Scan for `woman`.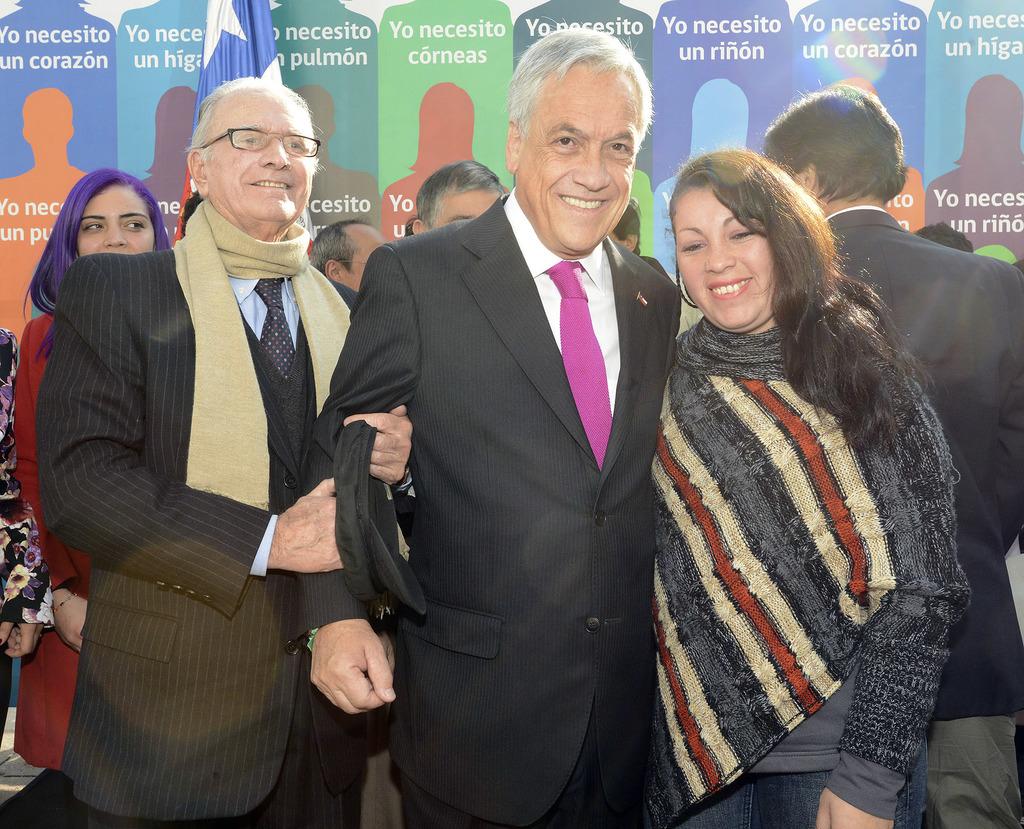
Scan result: l=631, t=127, r=954, b=800.
